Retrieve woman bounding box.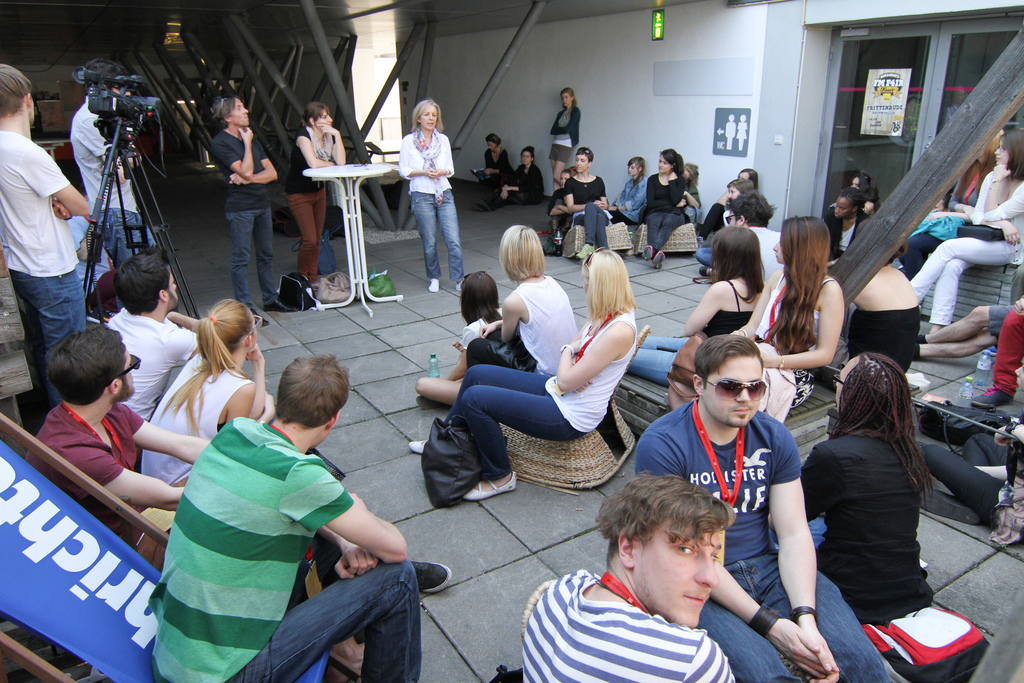
Bounding box: region(695, 180, 755, 276).
